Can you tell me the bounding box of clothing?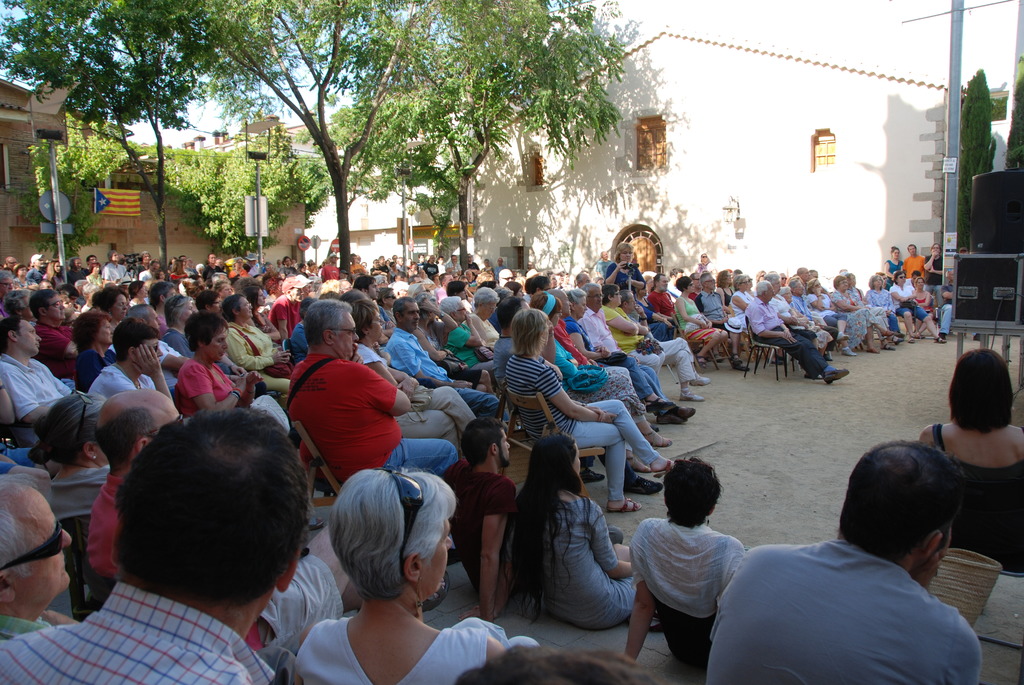
{"x1": 353, "y1": 336, "x2": 483, "y2": 468}.
